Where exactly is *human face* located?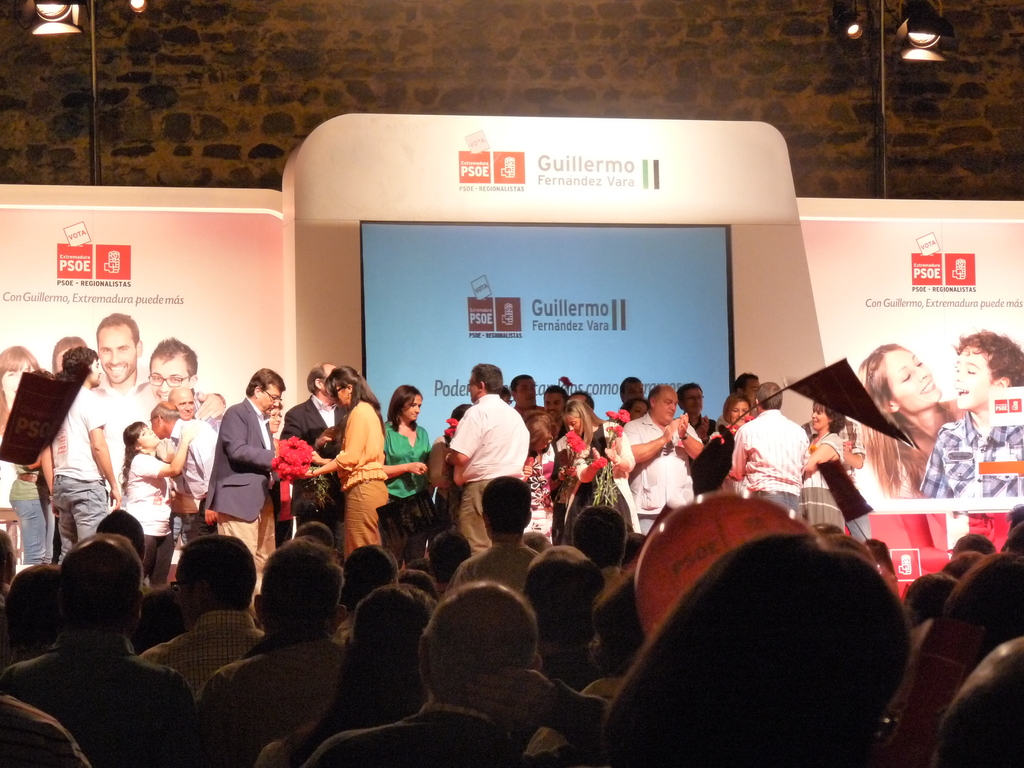
Its bounding box is [812, 405, 831, 431].
